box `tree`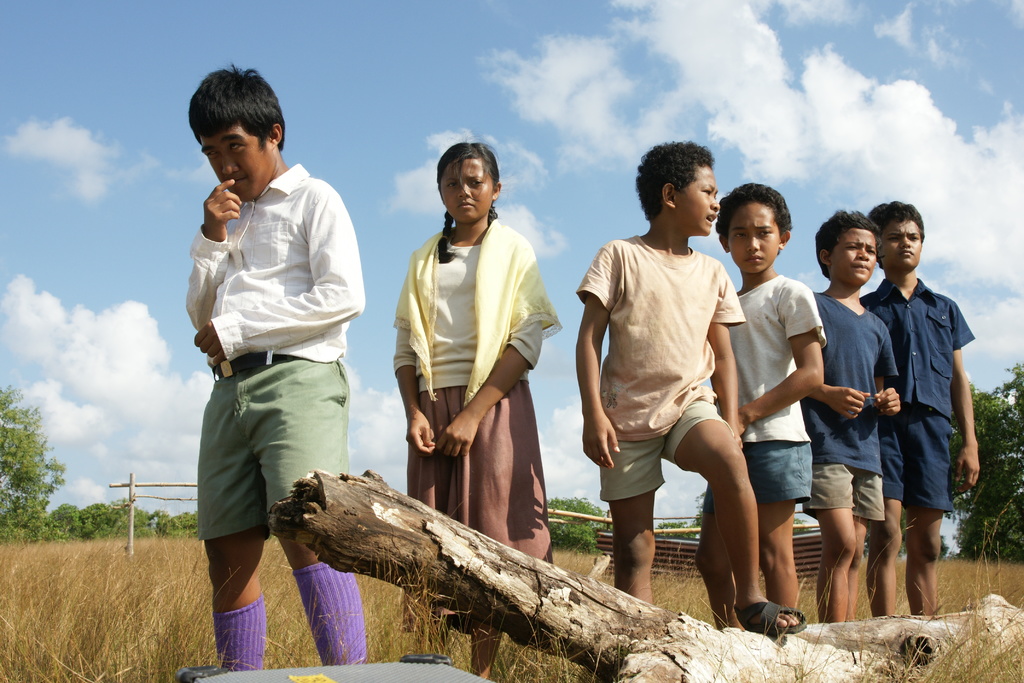
(688,488,824,540)
